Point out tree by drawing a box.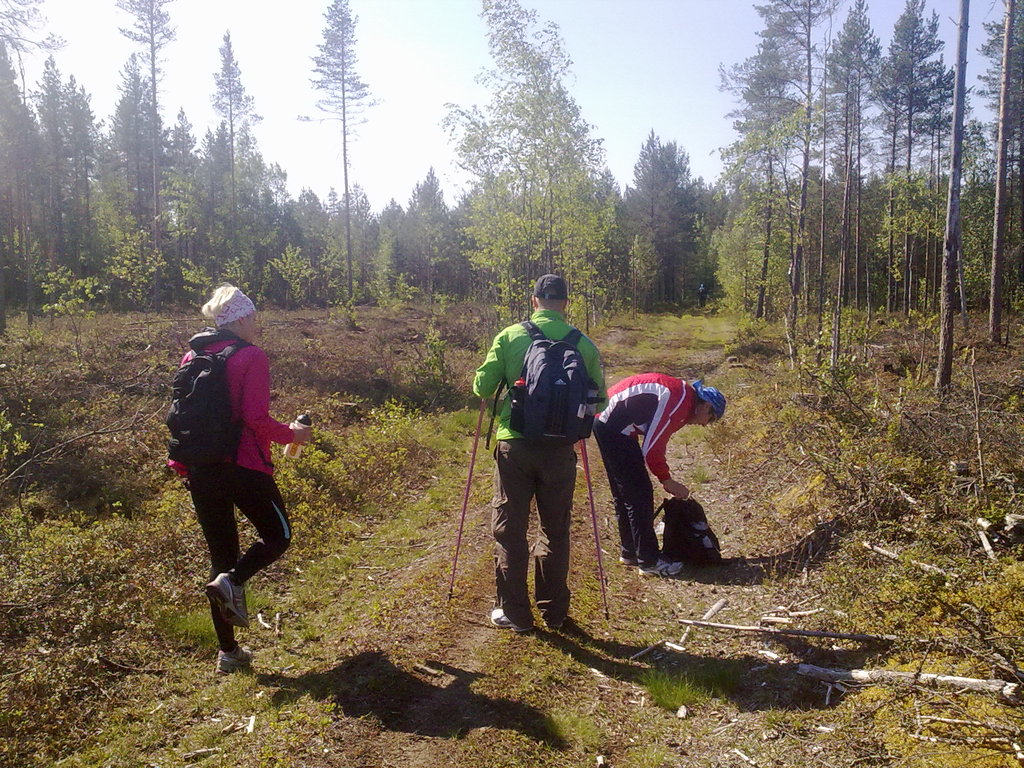
BBox(297, 0, 385, 303).
